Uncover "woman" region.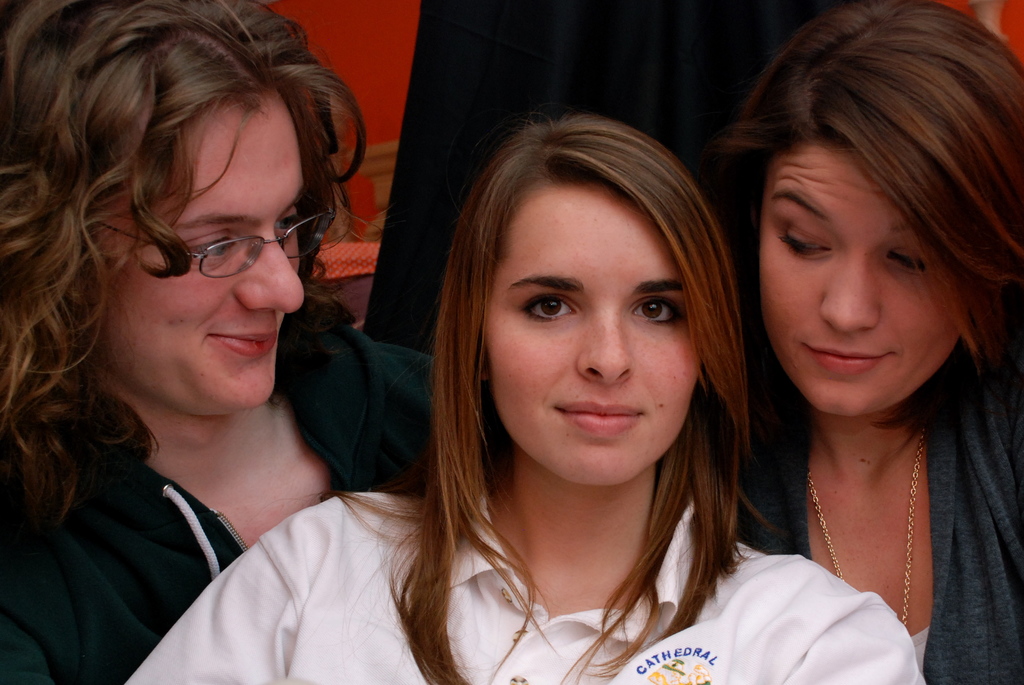
Uncovered: x1=124 y1=113 x2=922 y2=684.
